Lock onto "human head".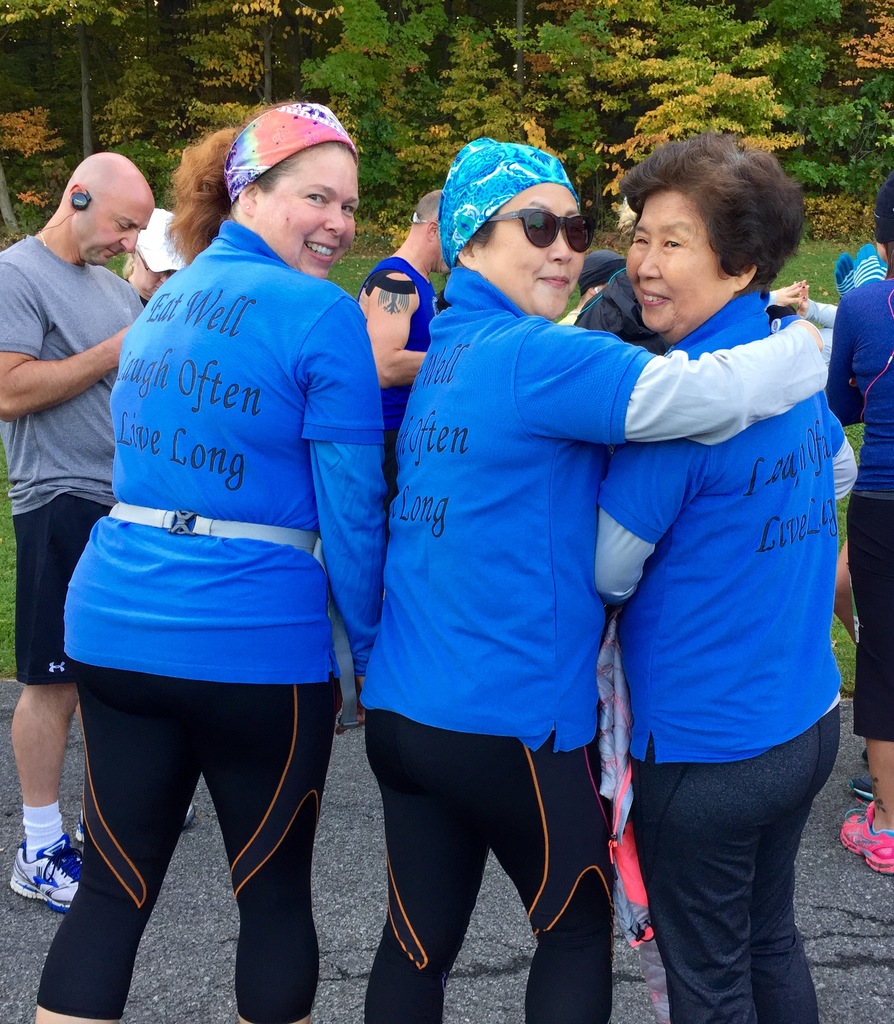
Locked: x1=626, y1=129, x2=818, y2=339.
